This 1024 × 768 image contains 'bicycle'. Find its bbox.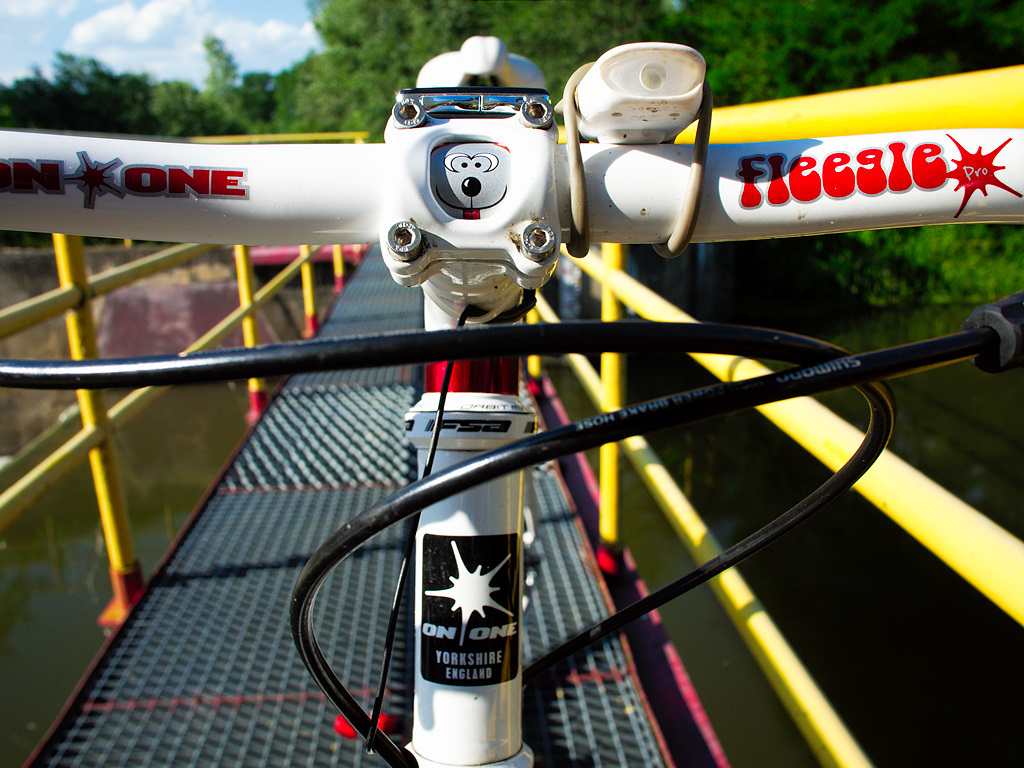
[116,74,1011,754].
